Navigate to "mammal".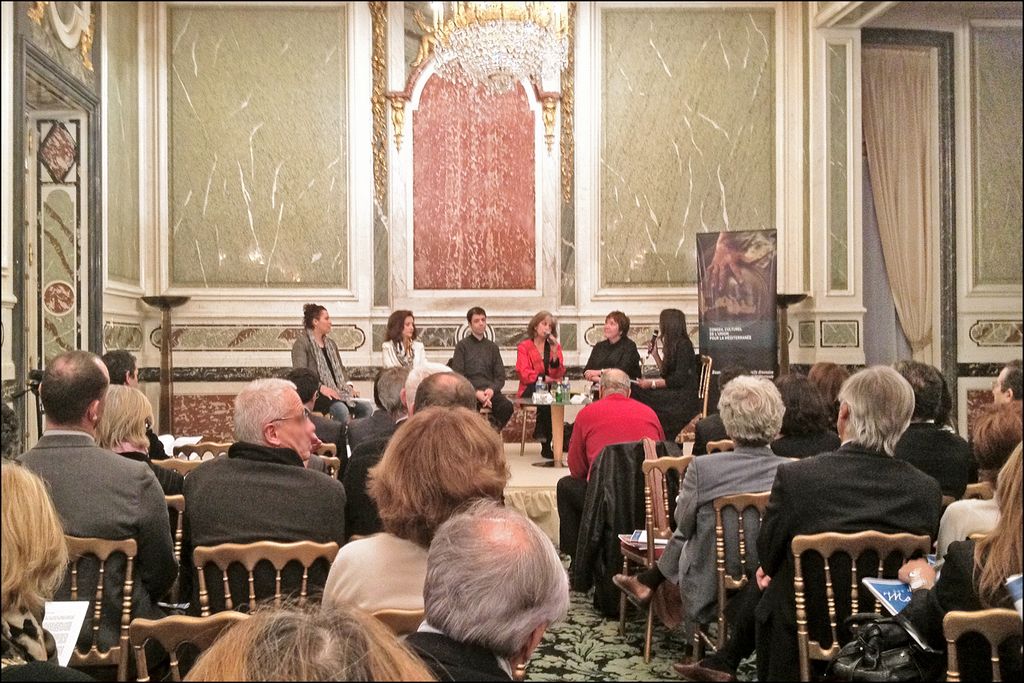
Navigation target: l=585, t=306, r=646, b=405.
